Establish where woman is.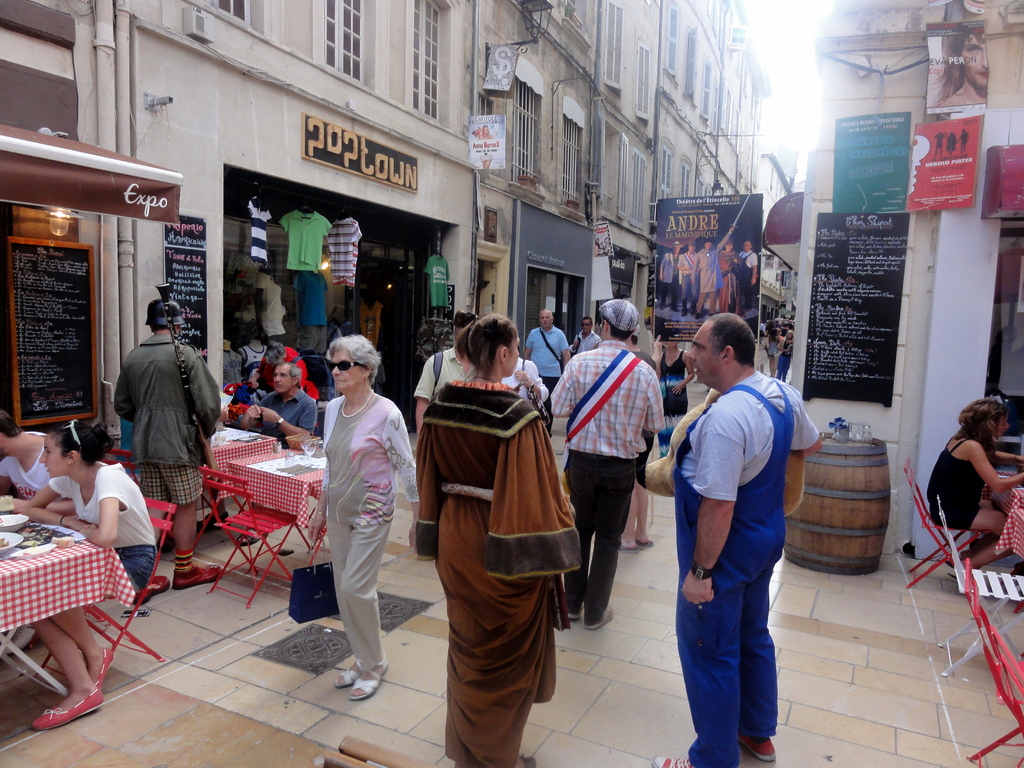
Established at left=19, top=420, right=159, bottom=734.
